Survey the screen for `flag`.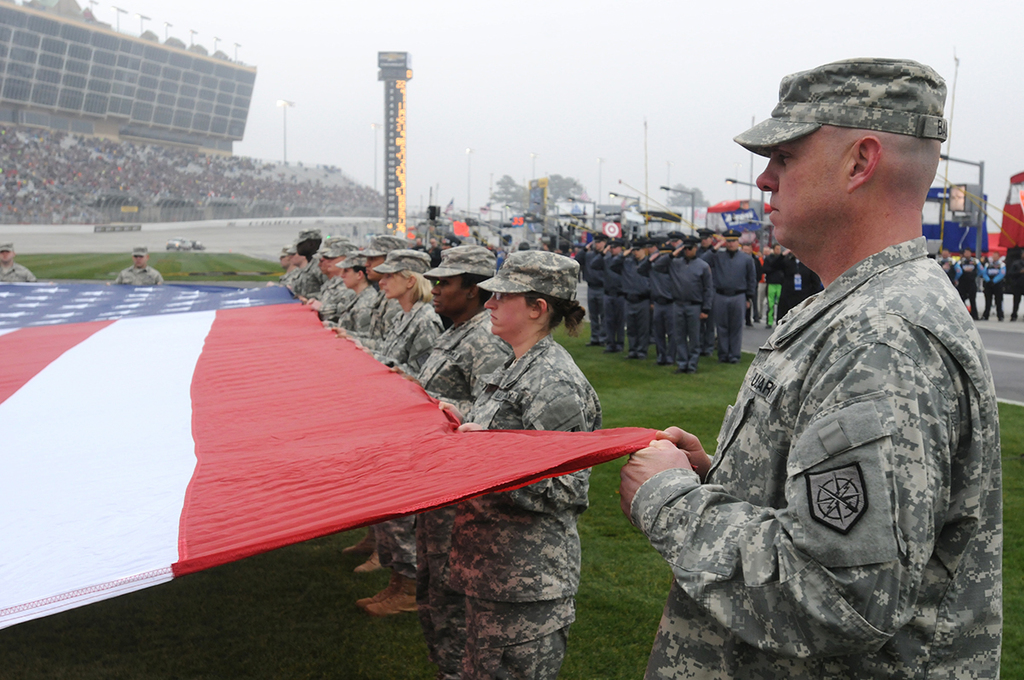
Survey found: 4/271/669/654.
